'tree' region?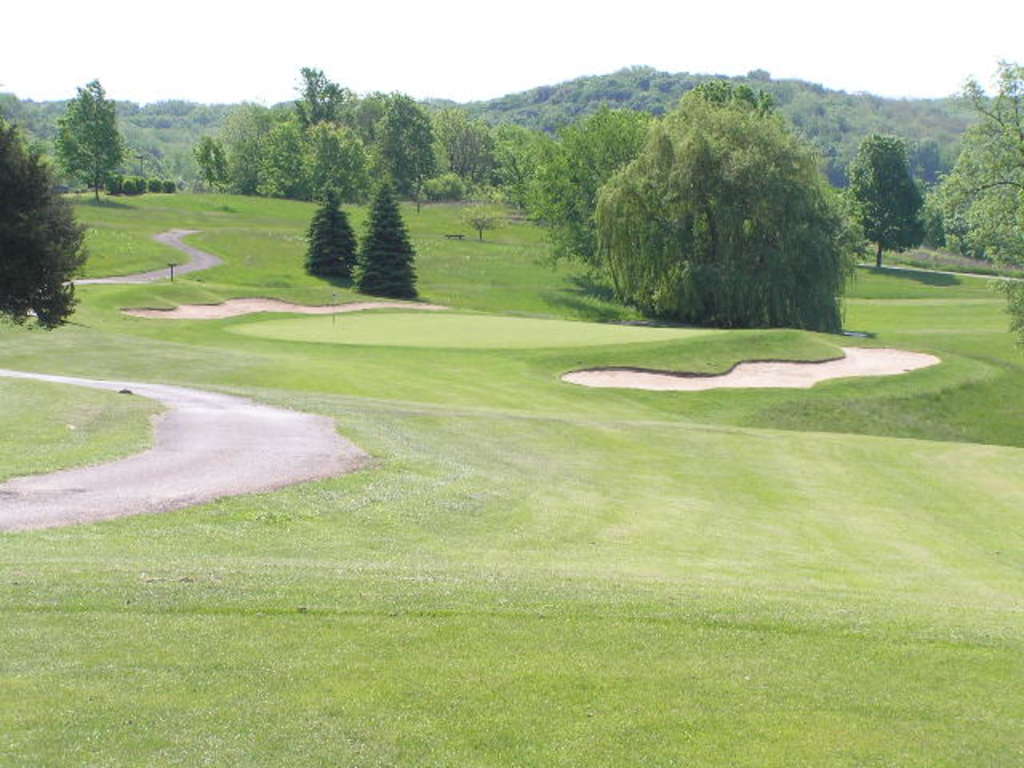
493/112/558/219
